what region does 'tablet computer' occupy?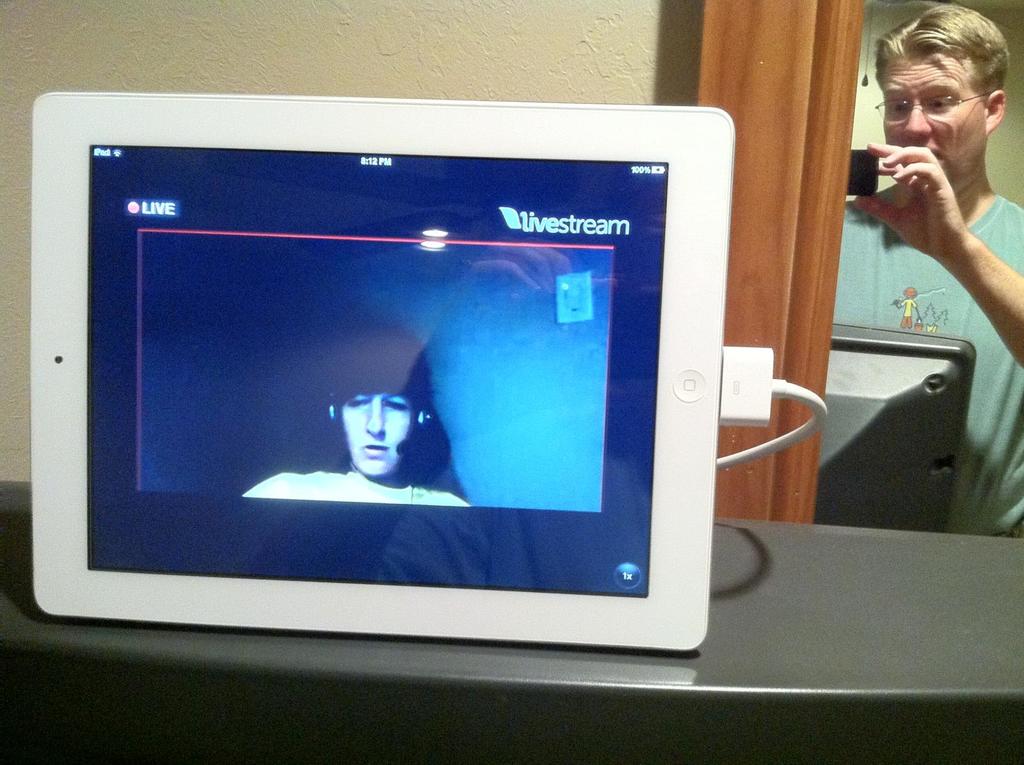
(left=33, top=94, right=737, bottom=654).
